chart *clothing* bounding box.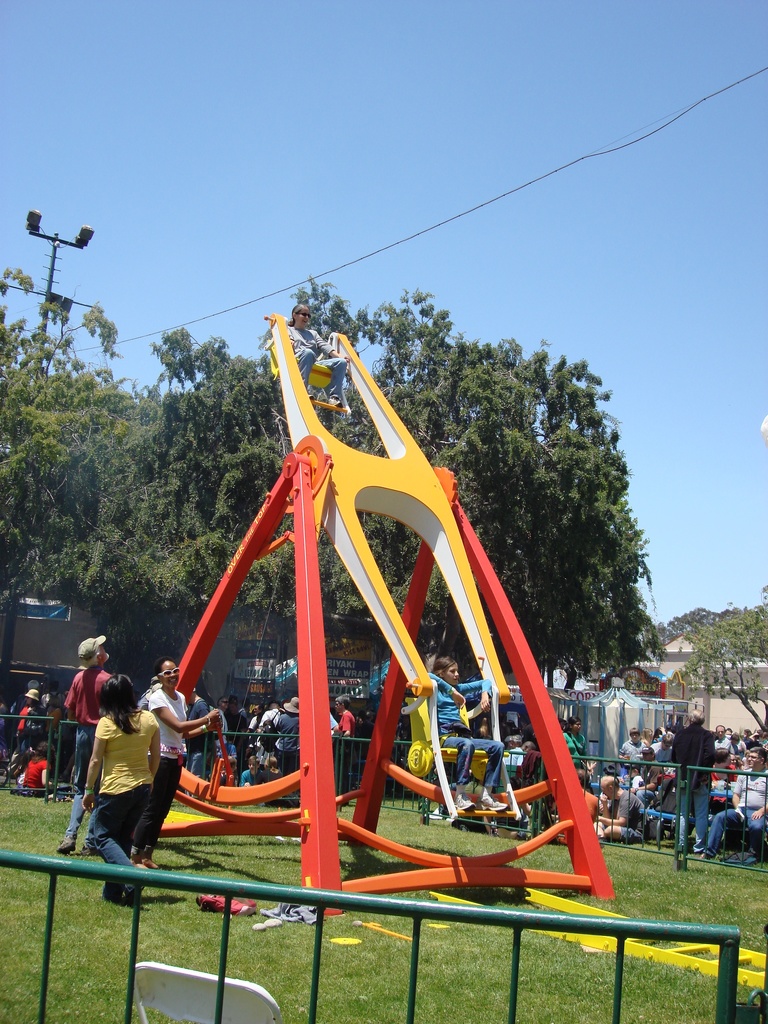
Charted: rect(142, 679, 191, 835).
